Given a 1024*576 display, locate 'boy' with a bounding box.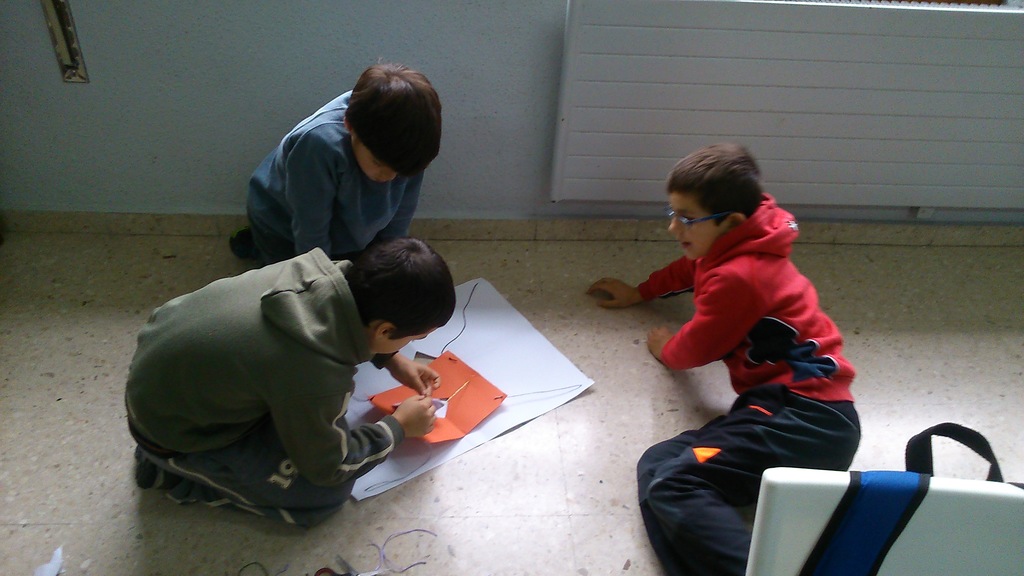
Located: {"left": 126, "top": 236, "right": 466, "bottom": 523}.
